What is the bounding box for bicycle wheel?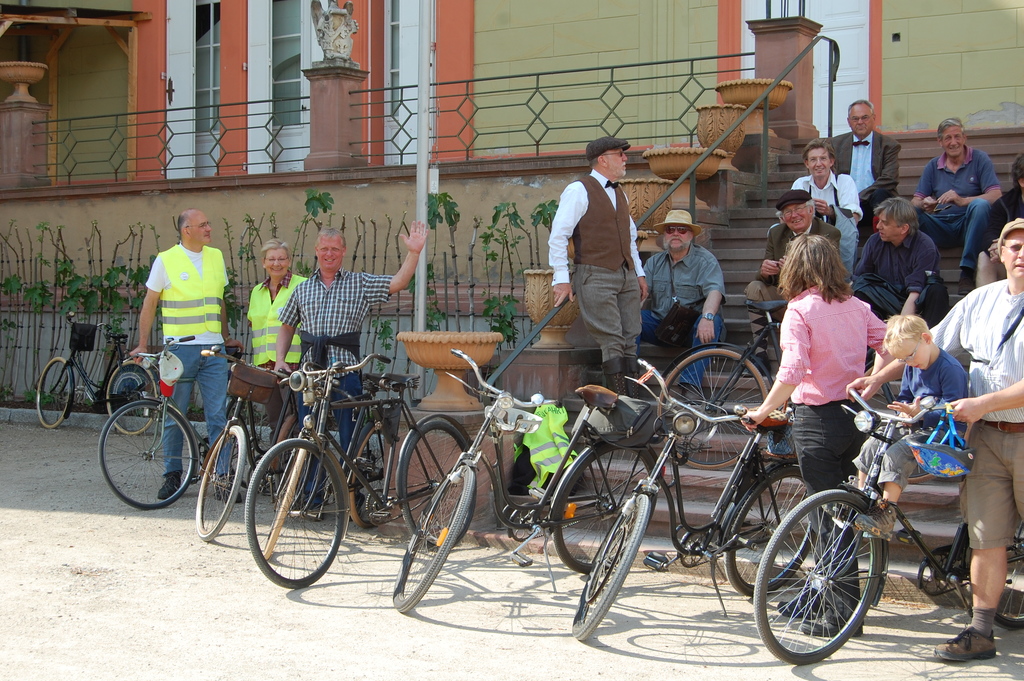
bbox(94, 398, 195, 509).
